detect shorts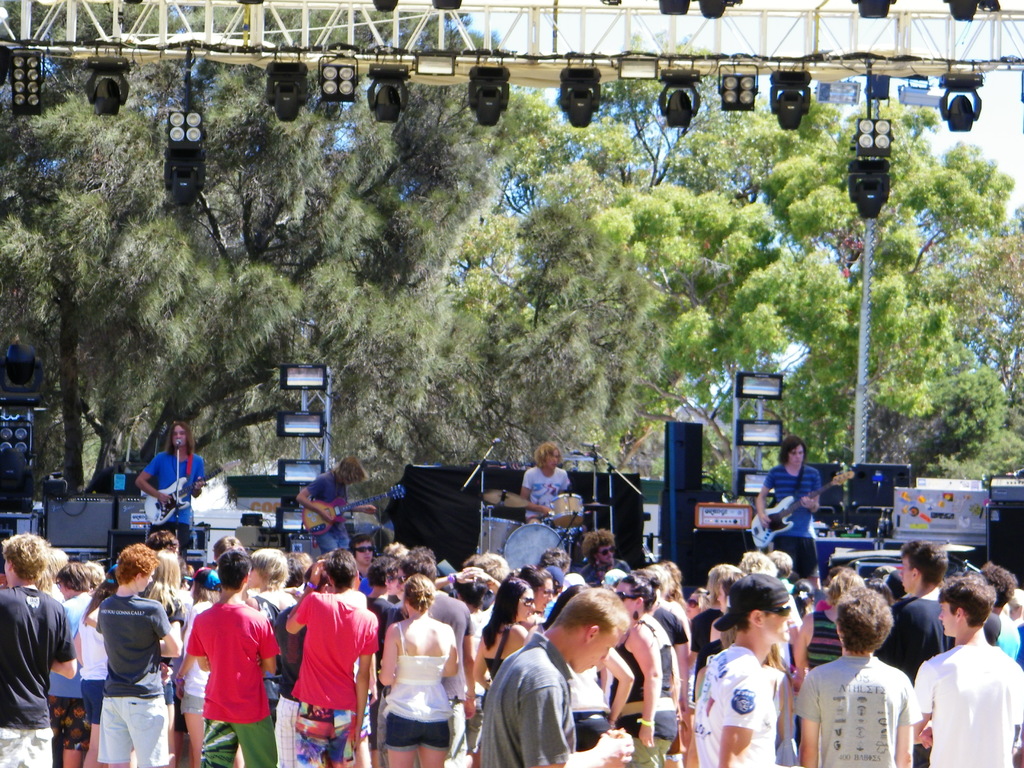
(x1=0, y1=726, x2=55, y2=767)
